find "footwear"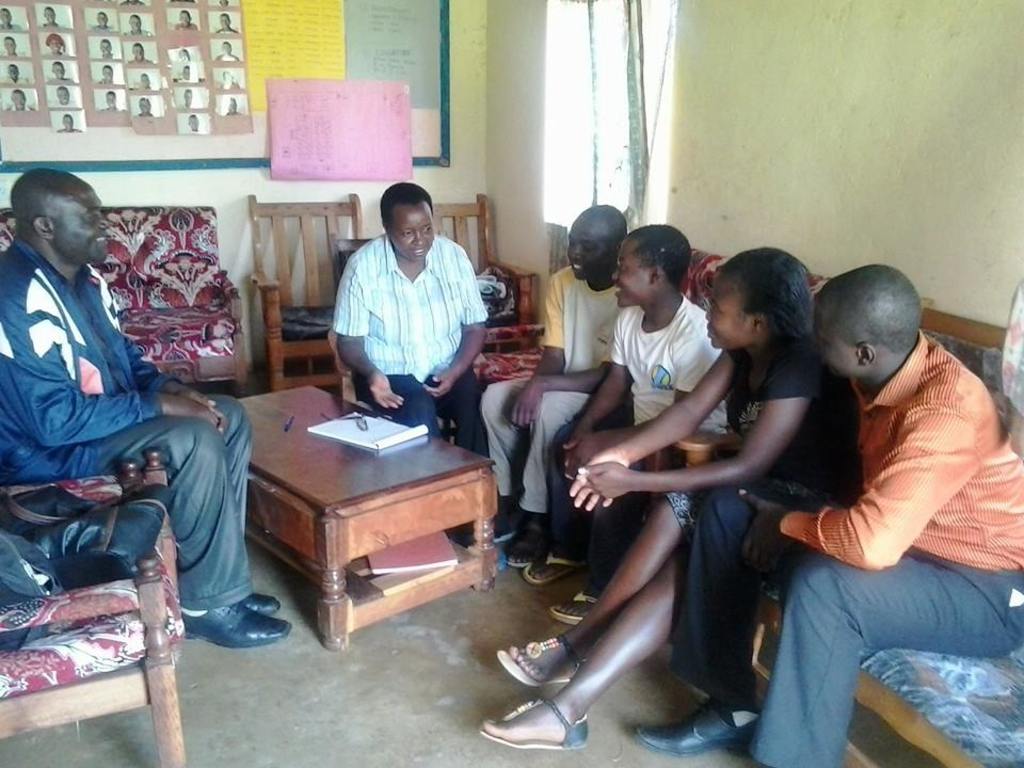
497:666:615:731
